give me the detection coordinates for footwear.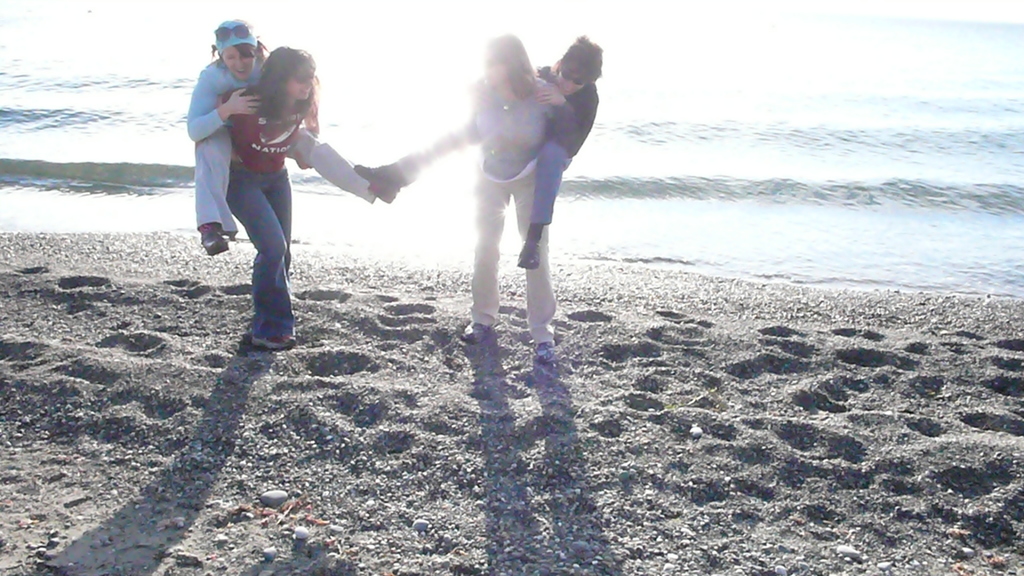
locate(252, 330, 295, 348).
